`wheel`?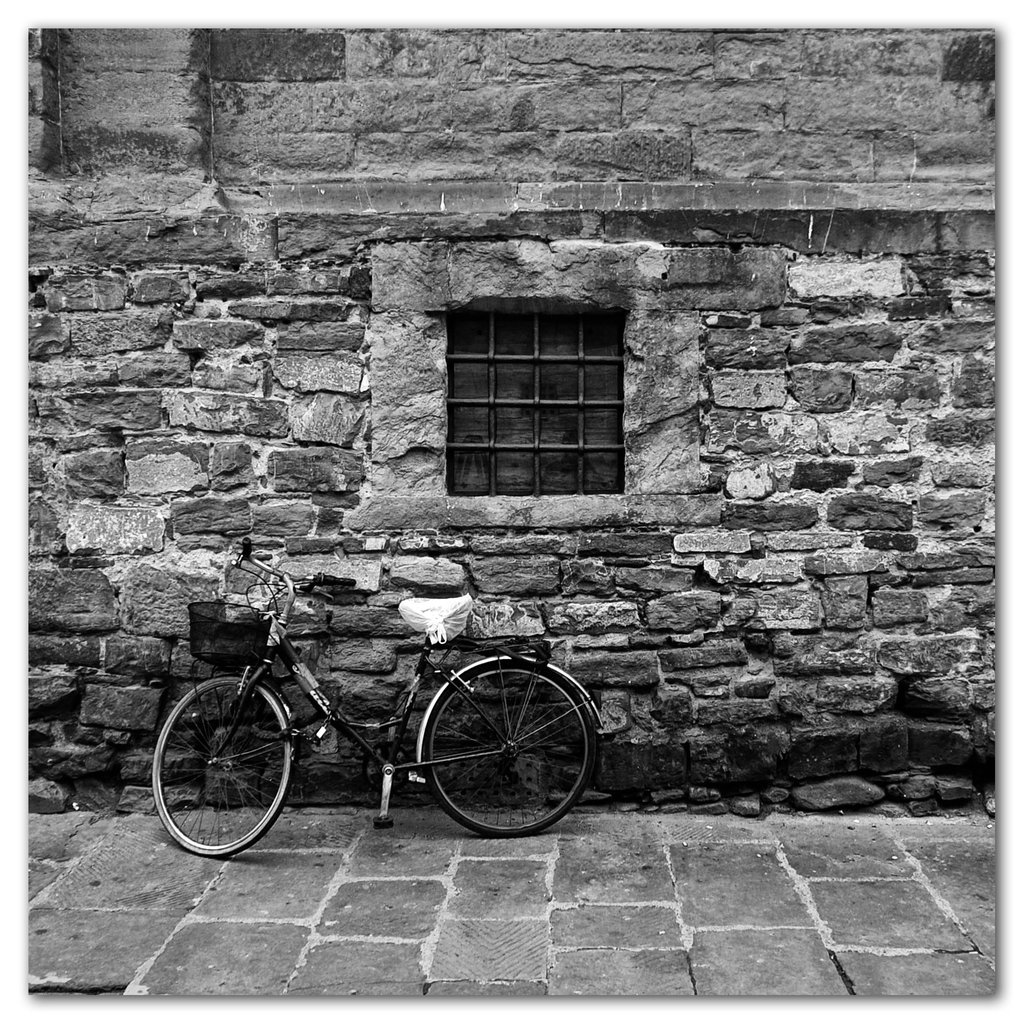
bbox=(147, 673, 312, 862)
